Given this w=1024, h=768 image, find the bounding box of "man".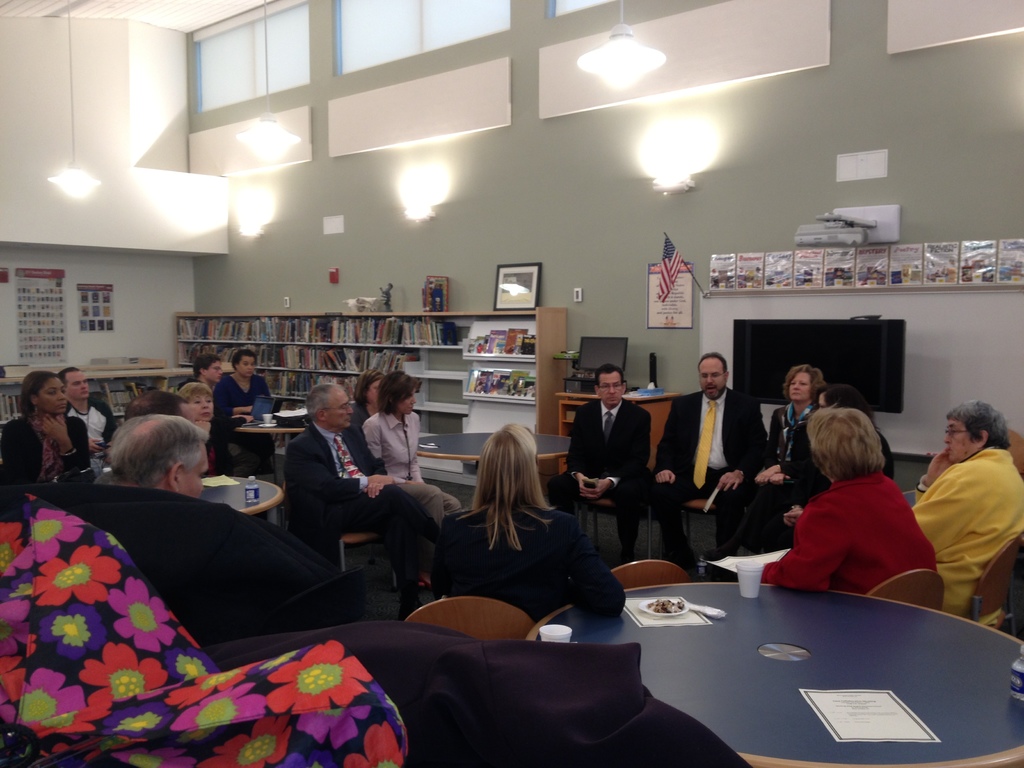
104/409/211/495.
